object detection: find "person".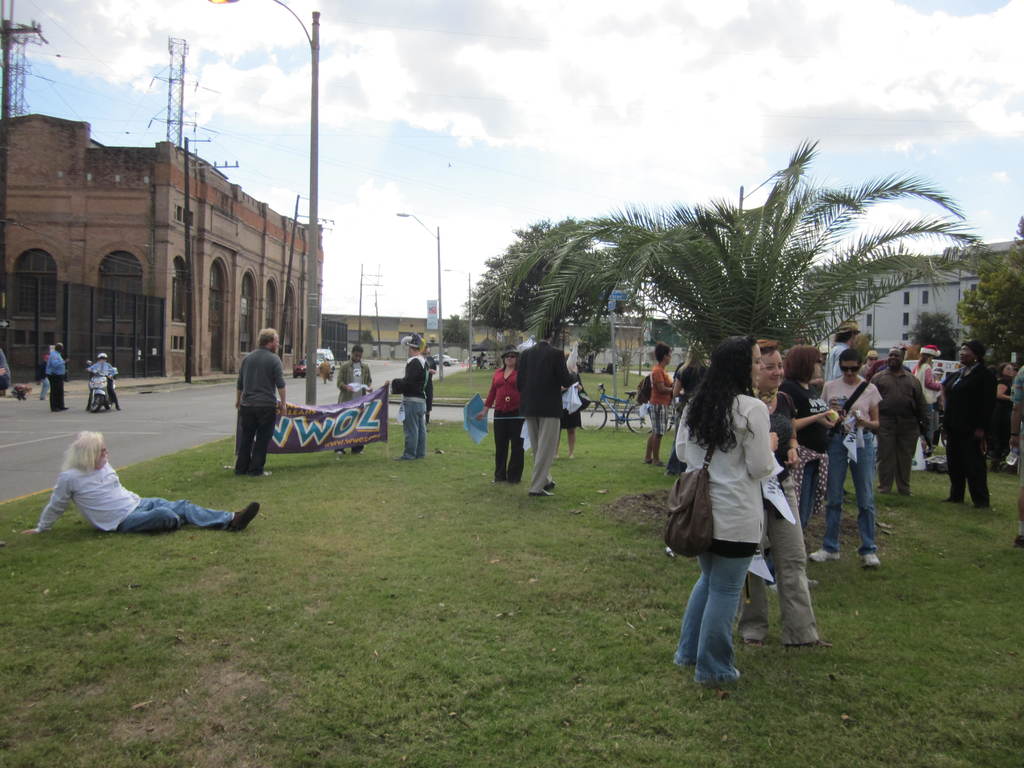
box=[45, 341, 70, 415].
